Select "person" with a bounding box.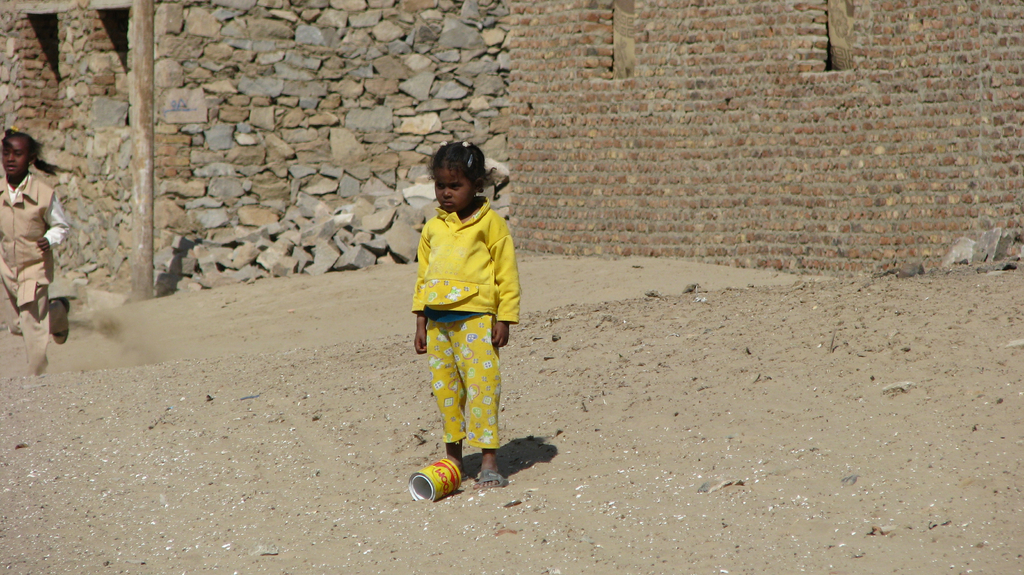
BBox(0, 125, 65, 384).
